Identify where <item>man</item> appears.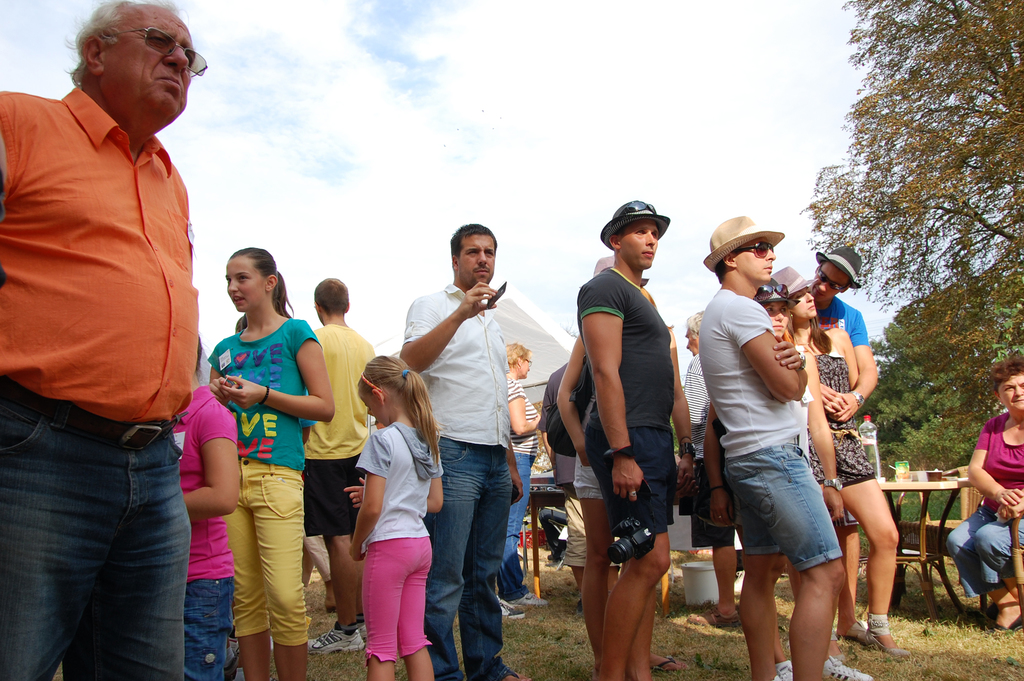
Appears at 0, 0, 200, 680.
